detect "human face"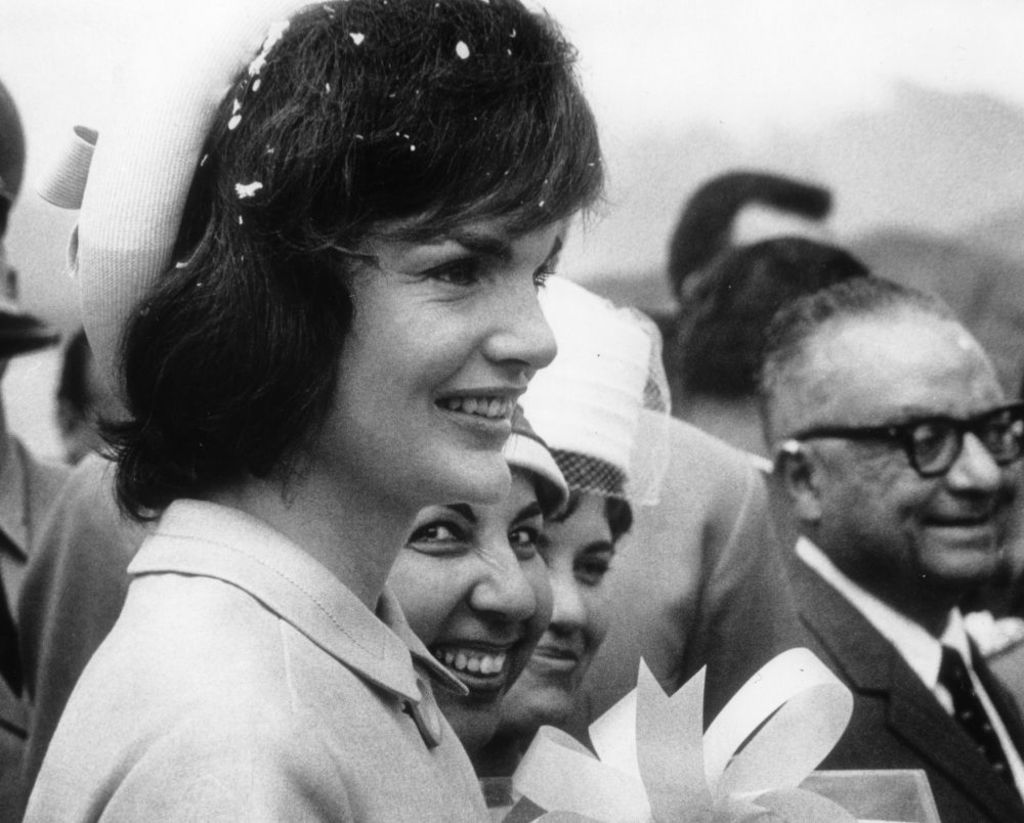
box(818, 322, 1009, 582)
